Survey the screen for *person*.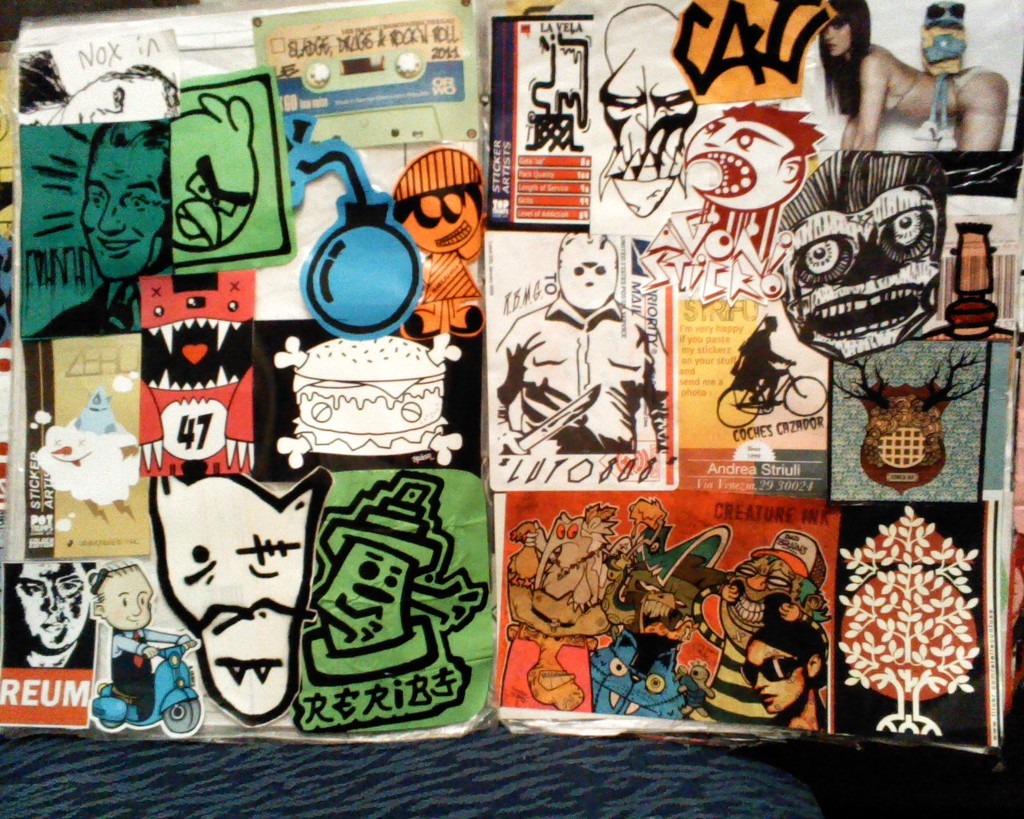
Survey found: rect(725, 308, 798, 412).
